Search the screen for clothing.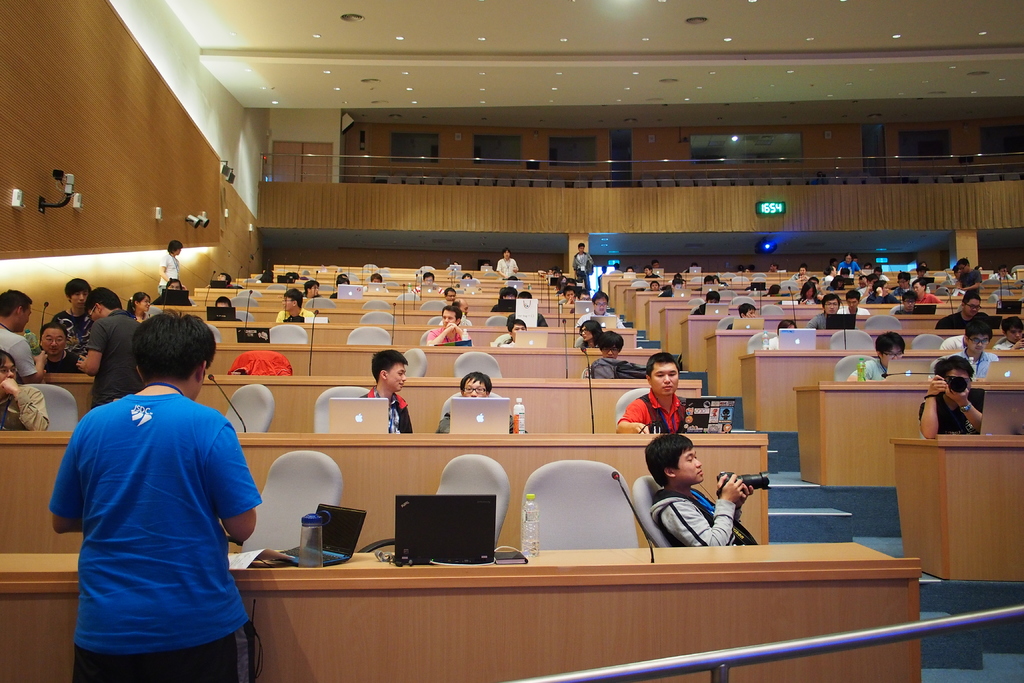
Found at 571,252,597,289.
